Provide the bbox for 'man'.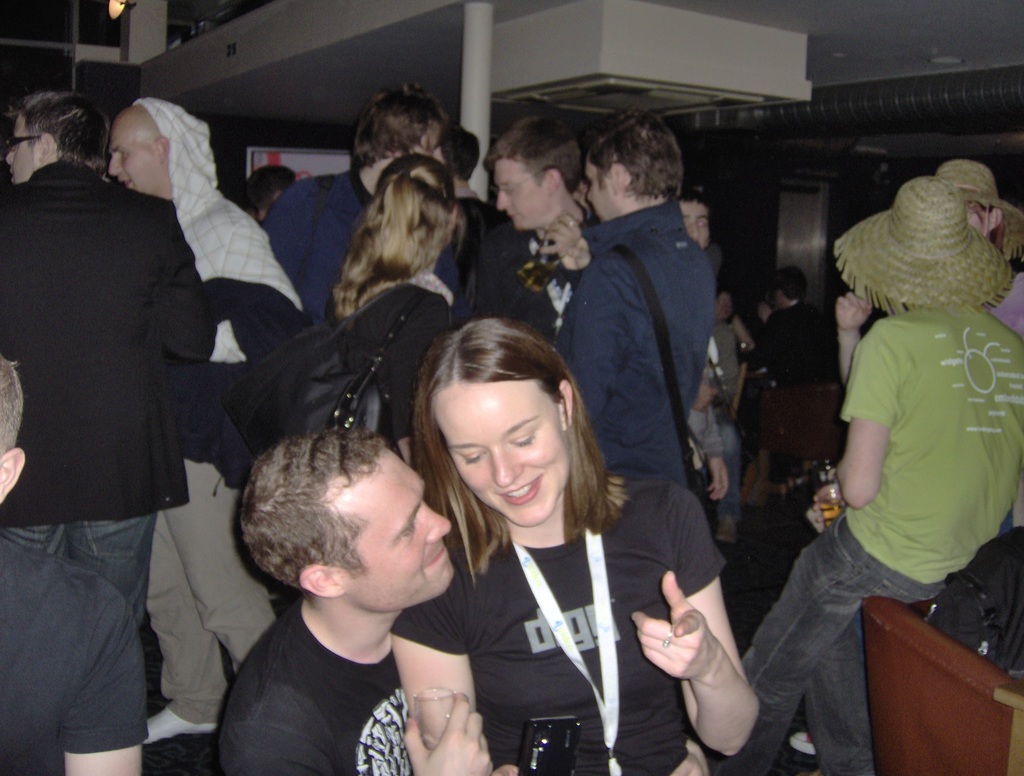
select_region(474, 115, 594, 334).
